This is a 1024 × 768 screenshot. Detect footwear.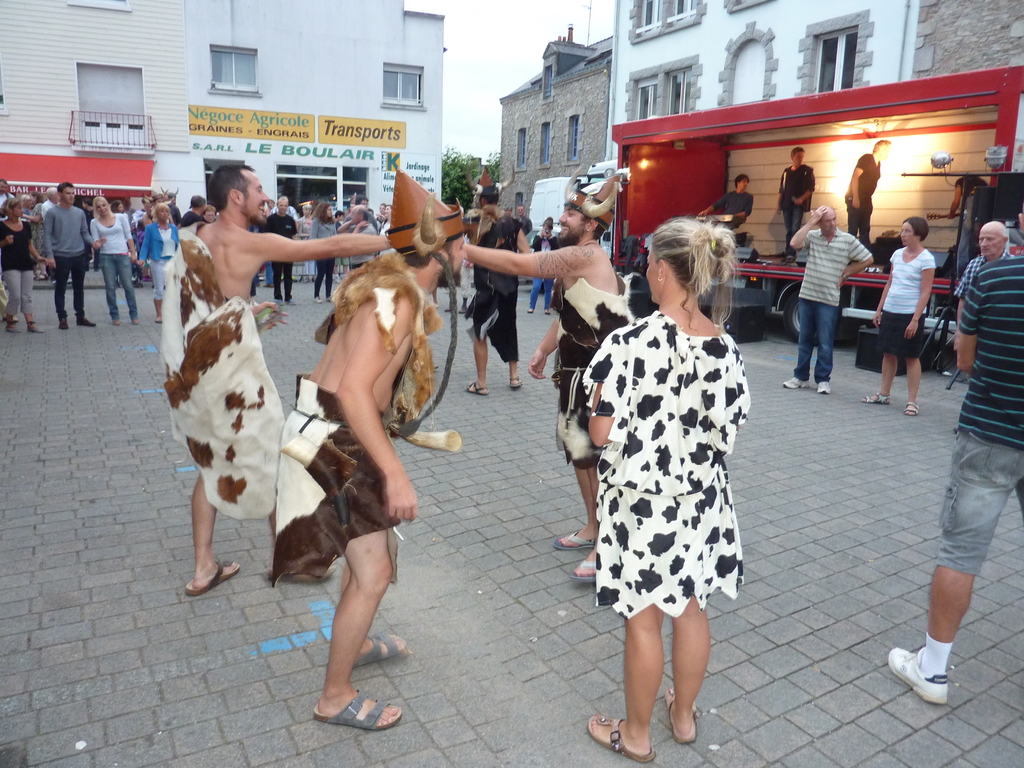
181,561,245,598.
